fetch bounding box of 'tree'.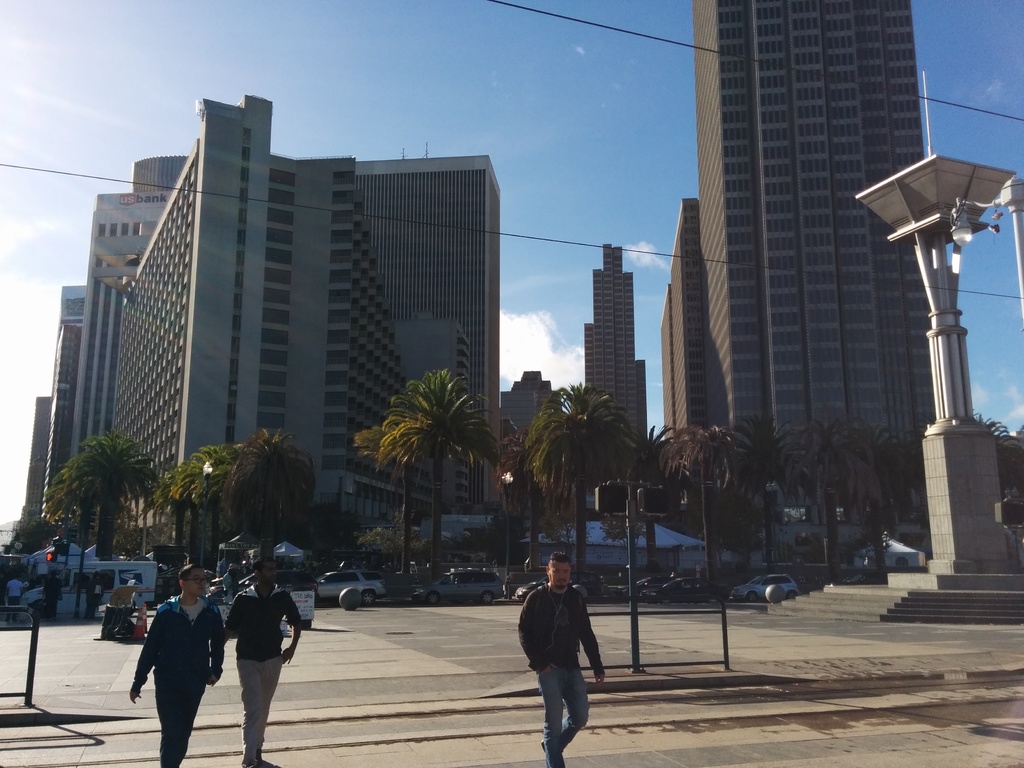
Bbox: region(172, 443, 239, 563).
